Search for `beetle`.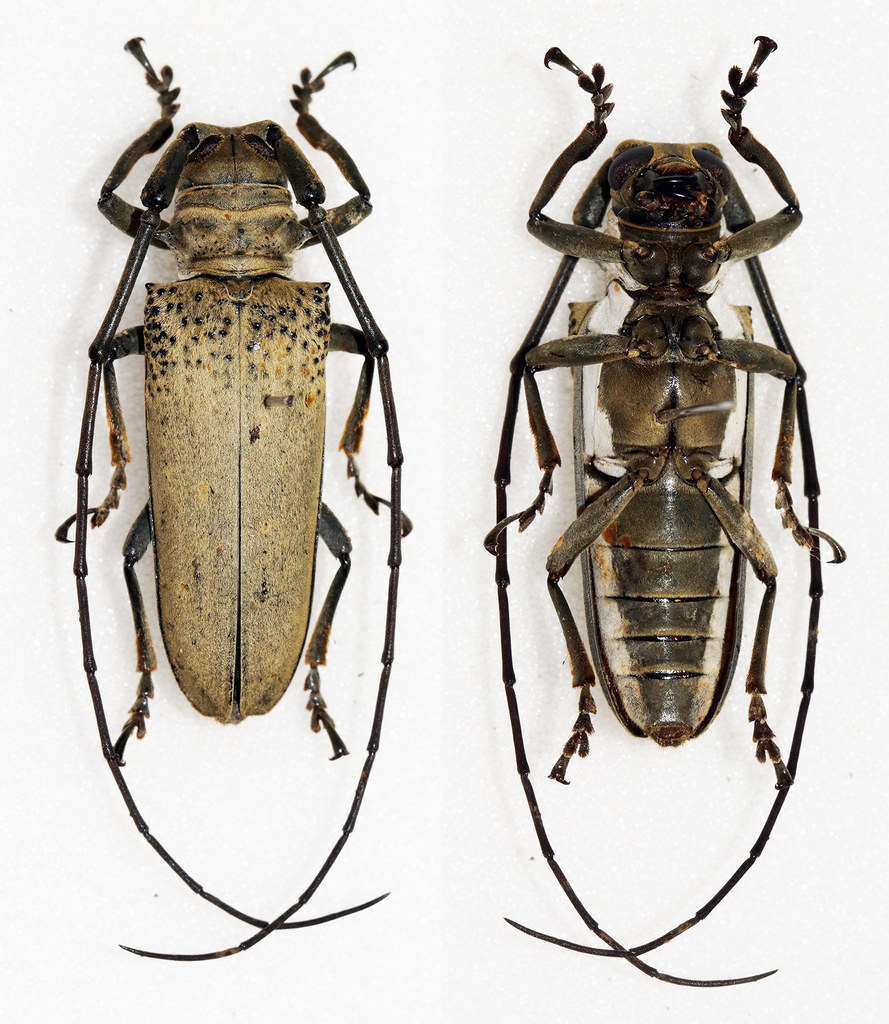
Found at <region>475, 56, 850, 995</region>.
